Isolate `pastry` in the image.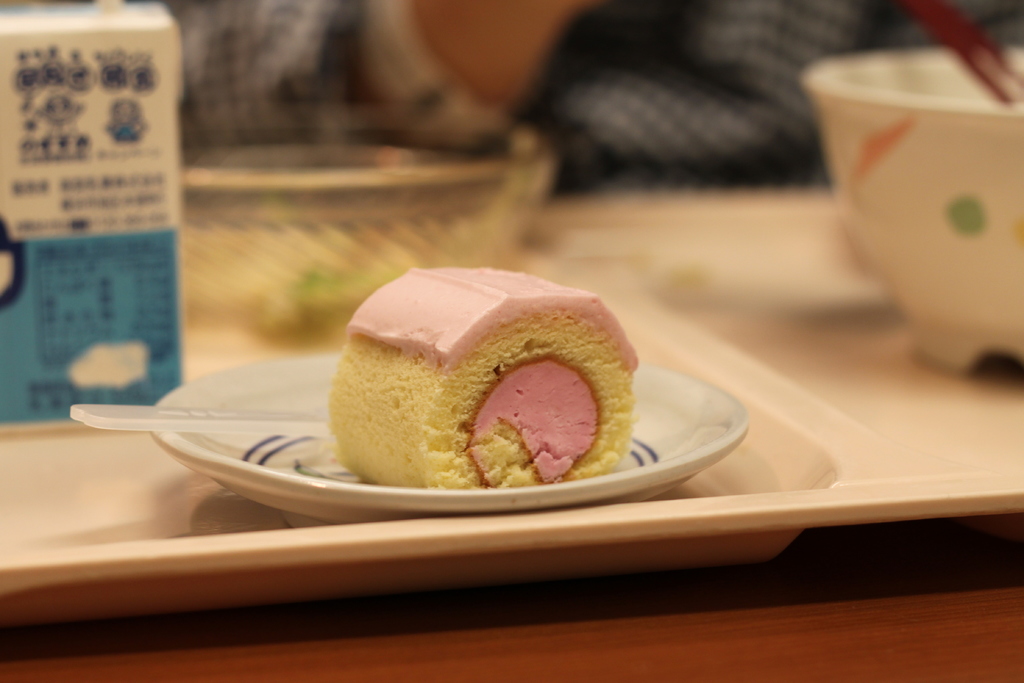
Isolated region: crop(332, 270, 643, 503).
